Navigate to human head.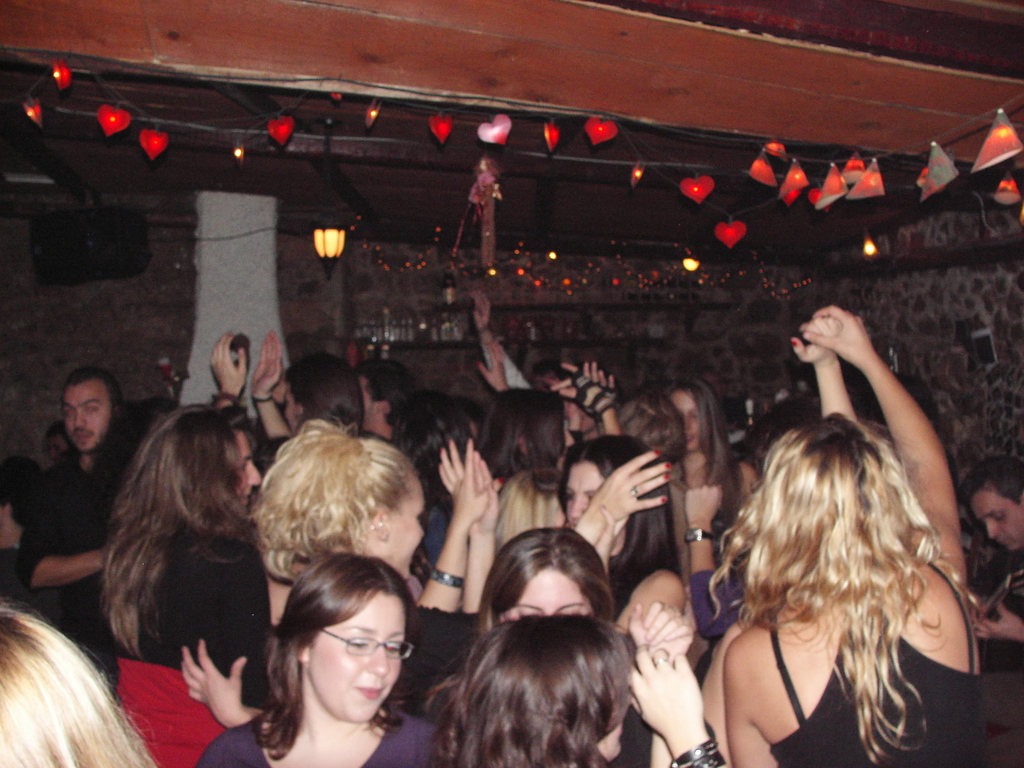
Navigation target: 471,373,572,484.
